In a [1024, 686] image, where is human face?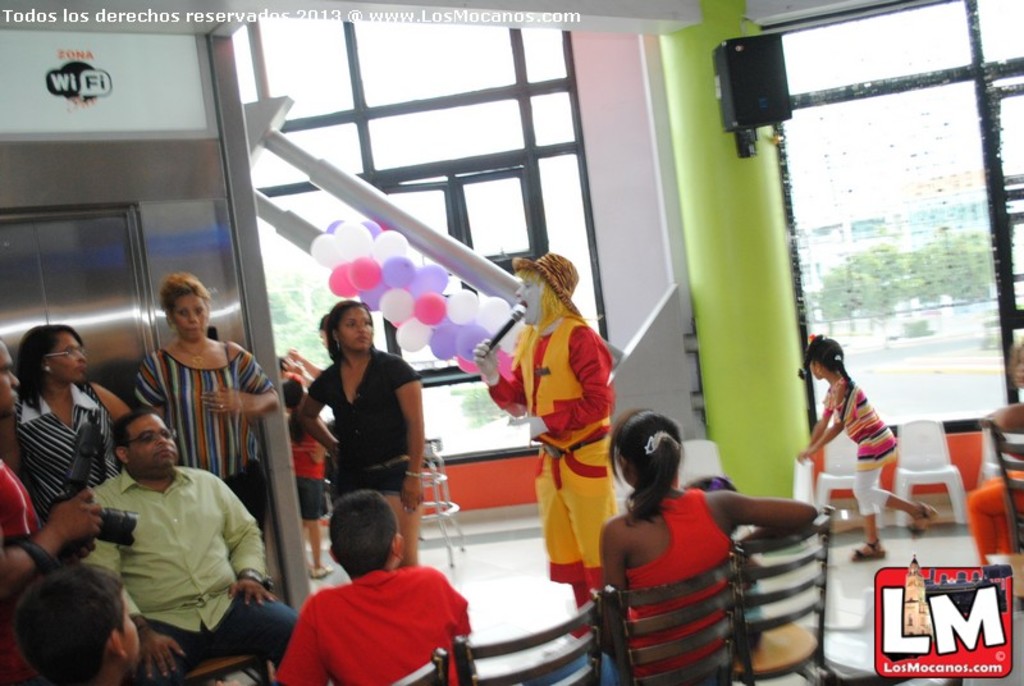
0,339,20,415.
